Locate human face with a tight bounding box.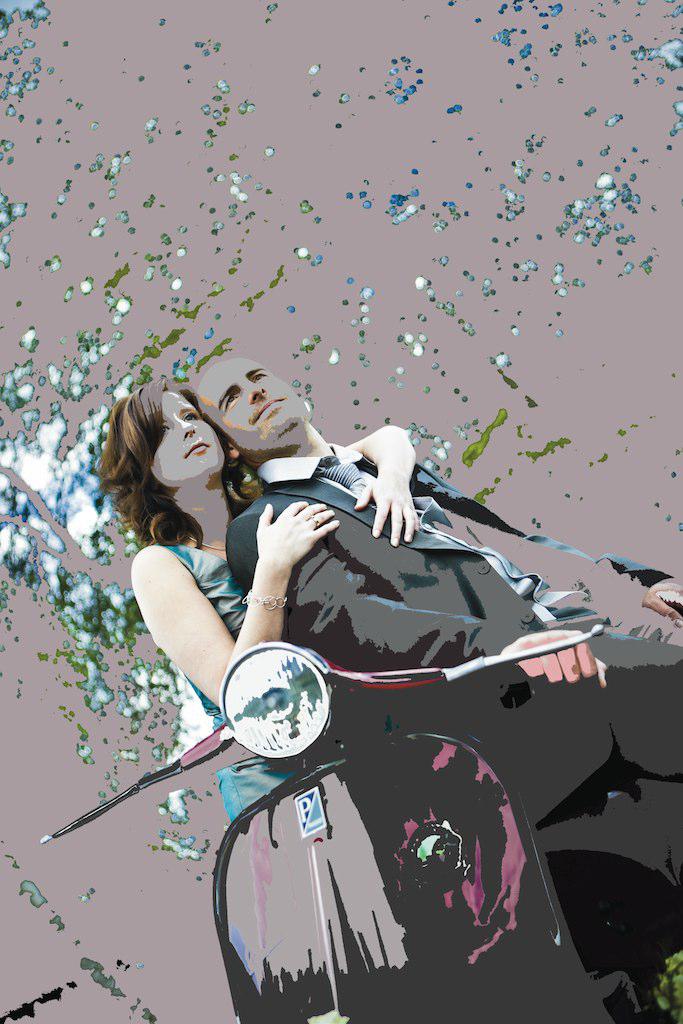
bbox=[151, 390, 214, 480].
